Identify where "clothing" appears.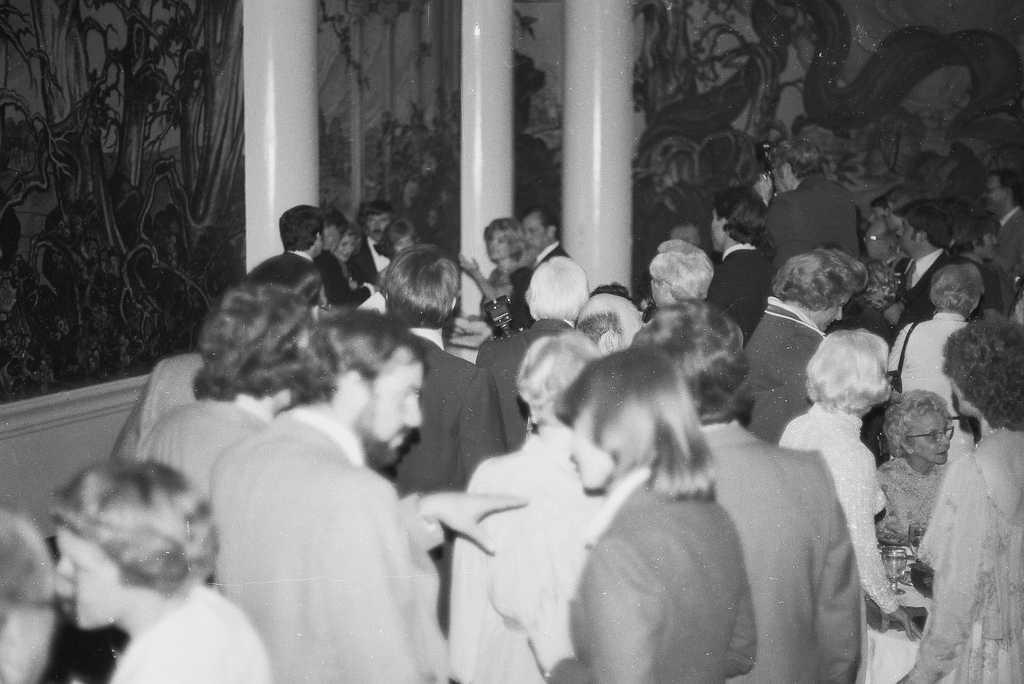
Appears at [382,345,515,615].
